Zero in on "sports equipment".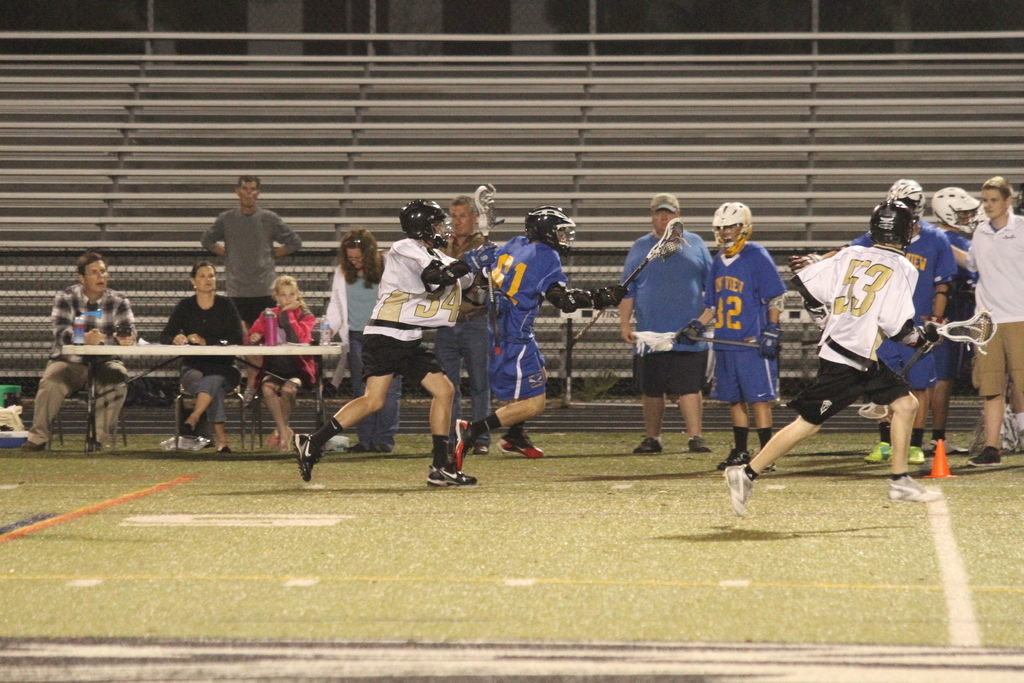
Zeroed in: x1=687 y1=433 x2=709 y2=453.
